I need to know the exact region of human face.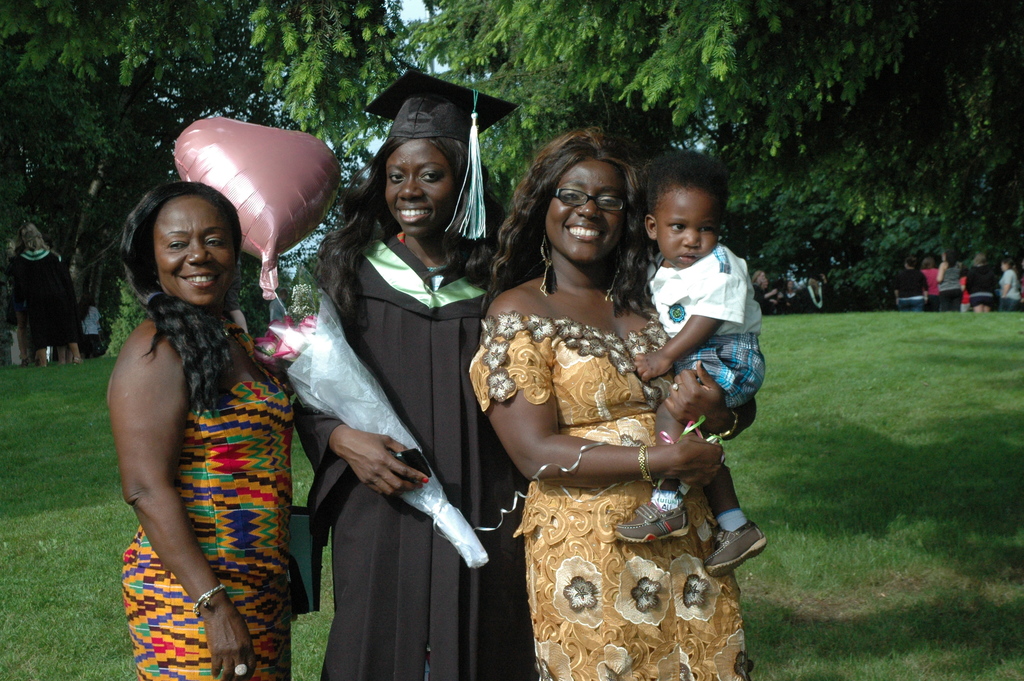
Region: (x1=658, y1=191, x2=722, y2=268).
